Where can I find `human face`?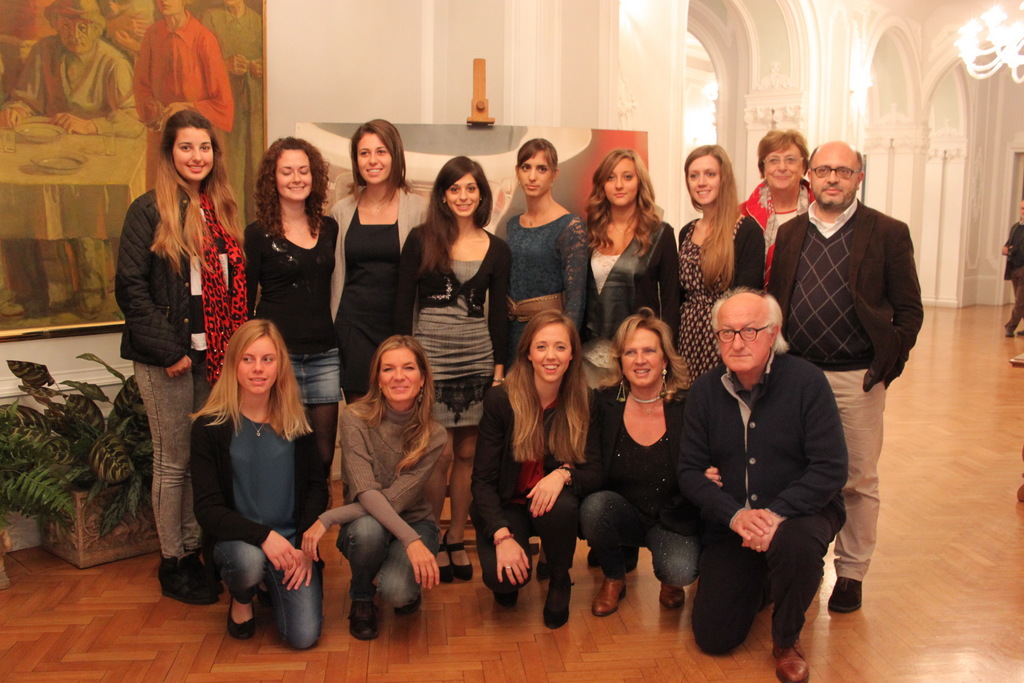
You can find it at l=716, t=311, r=768, b=372.
